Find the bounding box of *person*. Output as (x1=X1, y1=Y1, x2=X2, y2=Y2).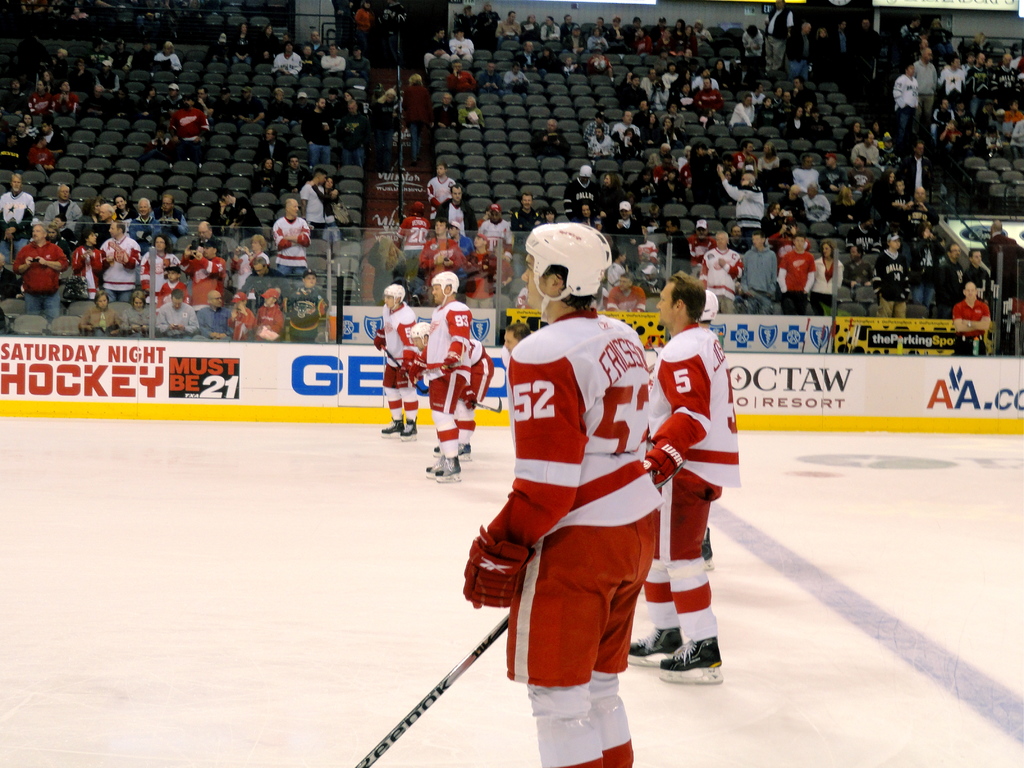
(x1=848, y1=223, x2=889, y2=258).
